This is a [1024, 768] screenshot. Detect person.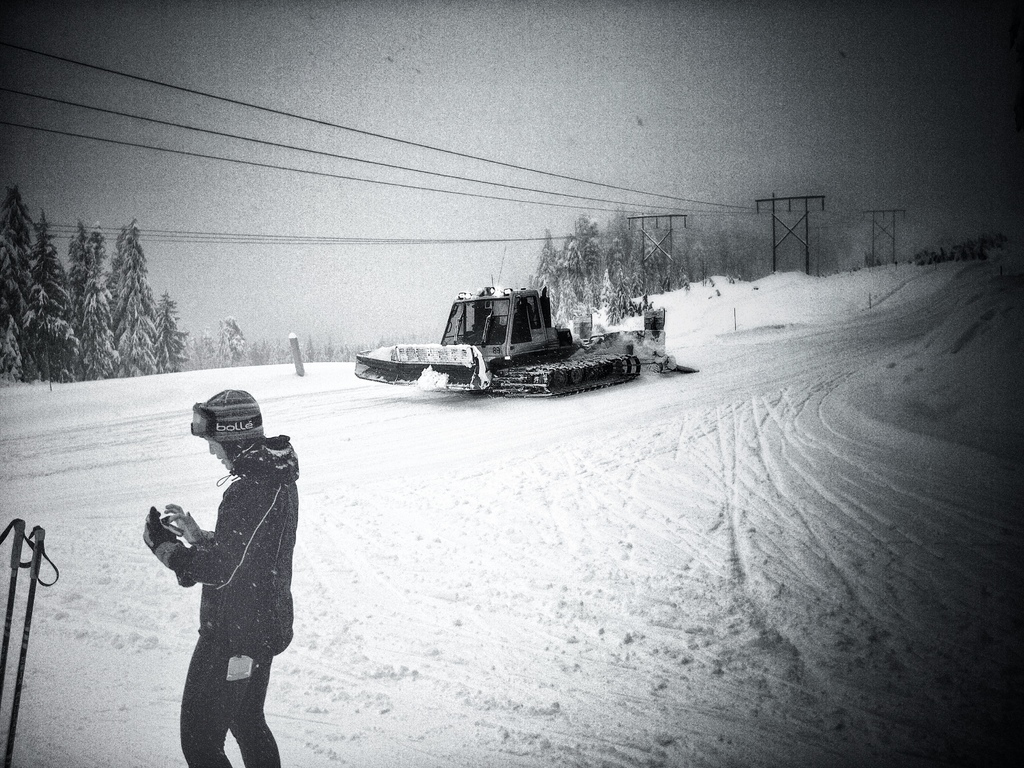
region(157, 359, 304, 762).
